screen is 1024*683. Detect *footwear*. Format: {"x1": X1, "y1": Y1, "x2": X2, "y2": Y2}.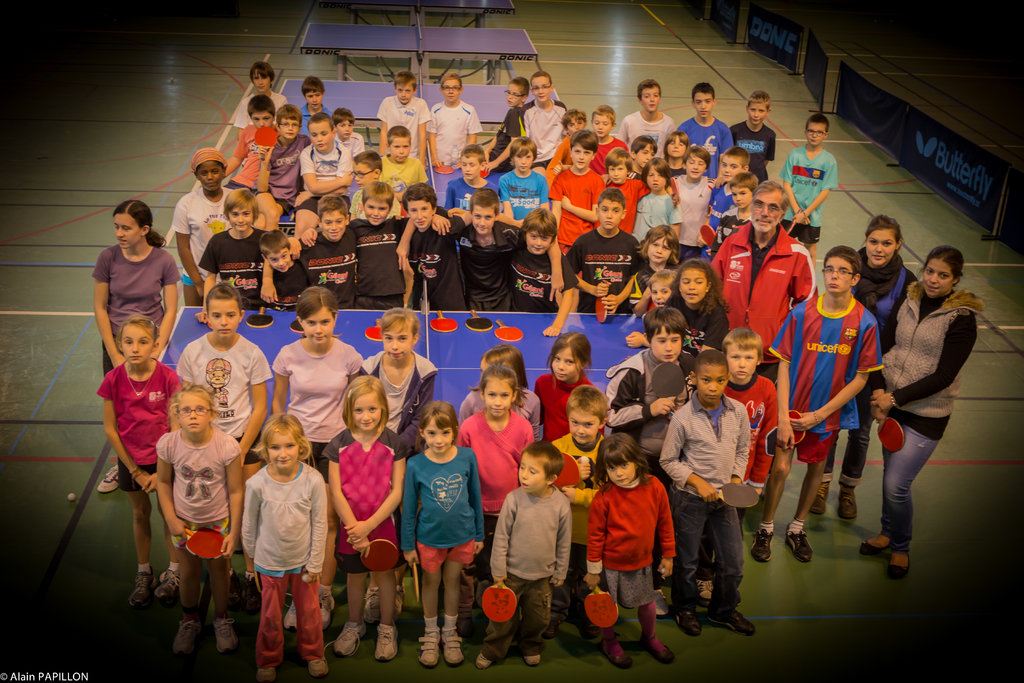
{"x1": 760, "y1": 473, "x2": 770, "y2": 498}.
